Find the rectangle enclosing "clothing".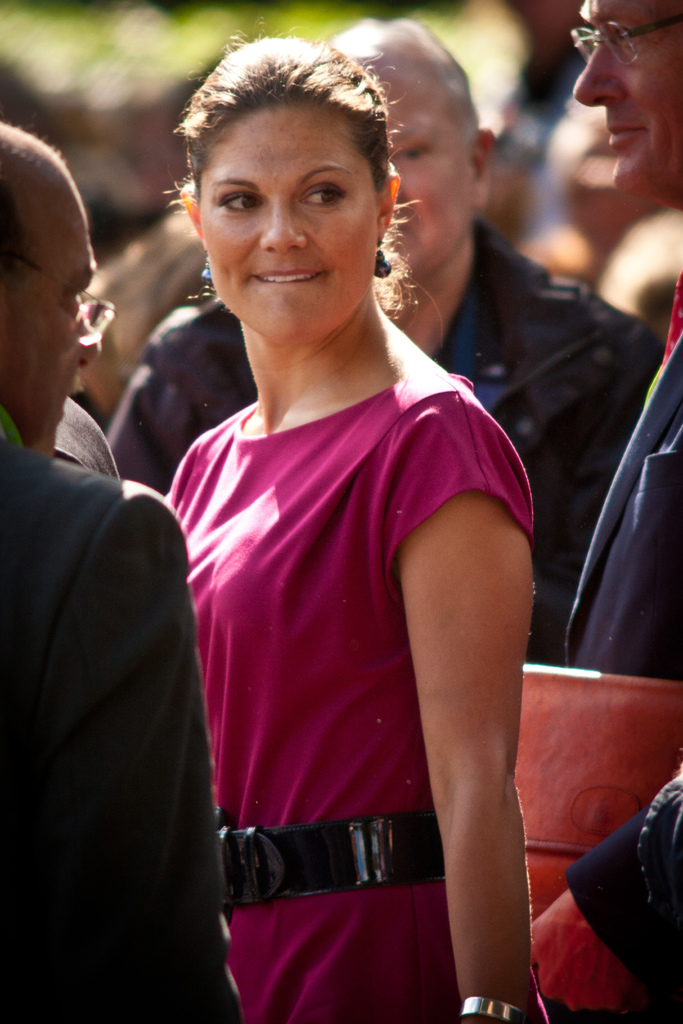
box=[160, 260, 537, 982].
